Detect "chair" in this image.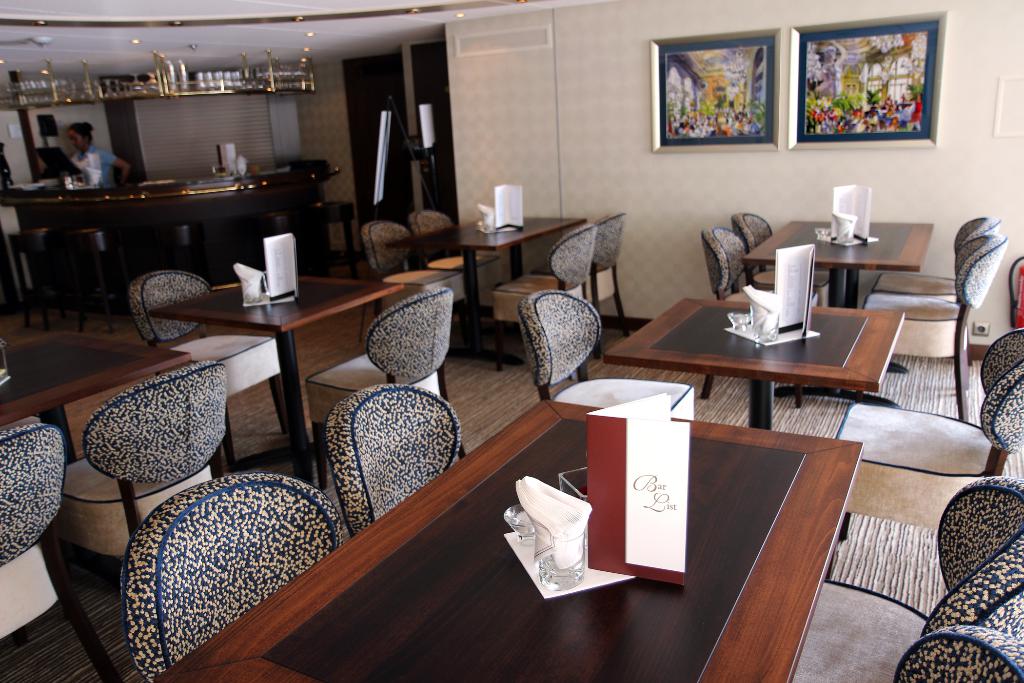
Detection: region(400, 204, 486, 335).
